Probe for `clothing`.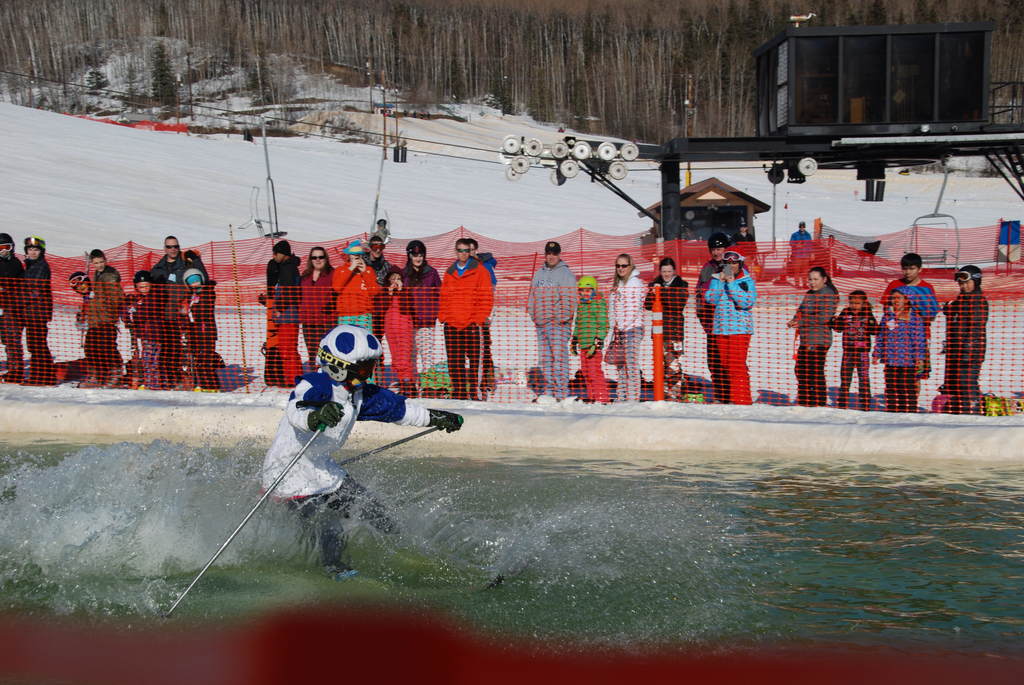
Probe result: l=75, t=278, r=123, b=381.
